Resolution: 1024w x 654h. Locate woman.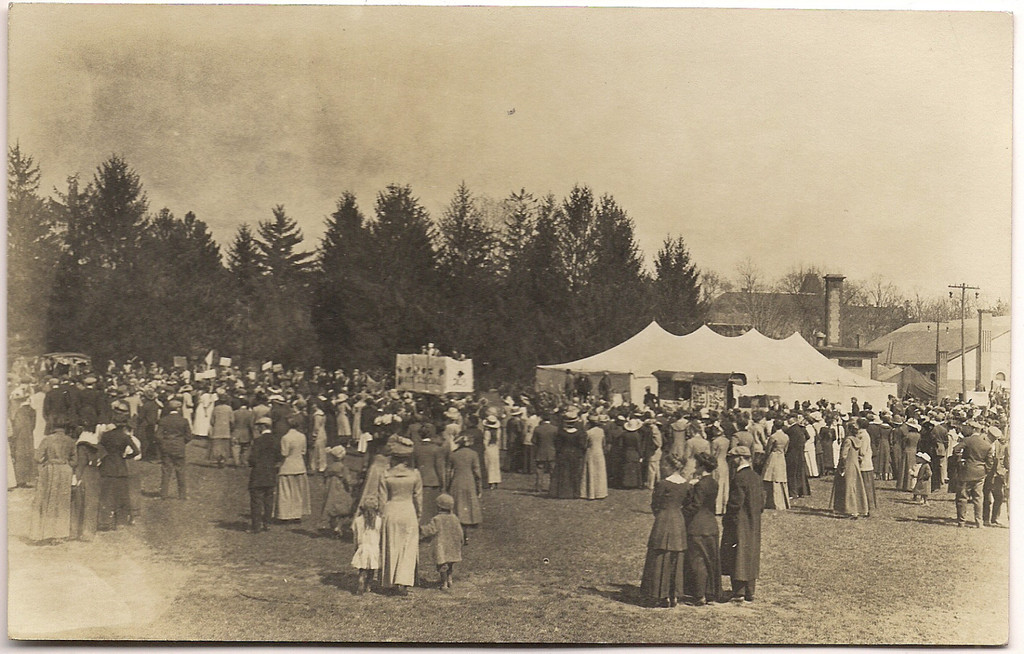
{"x1": 733, "y1": 420, "x2": 758, "y2": 456}.
